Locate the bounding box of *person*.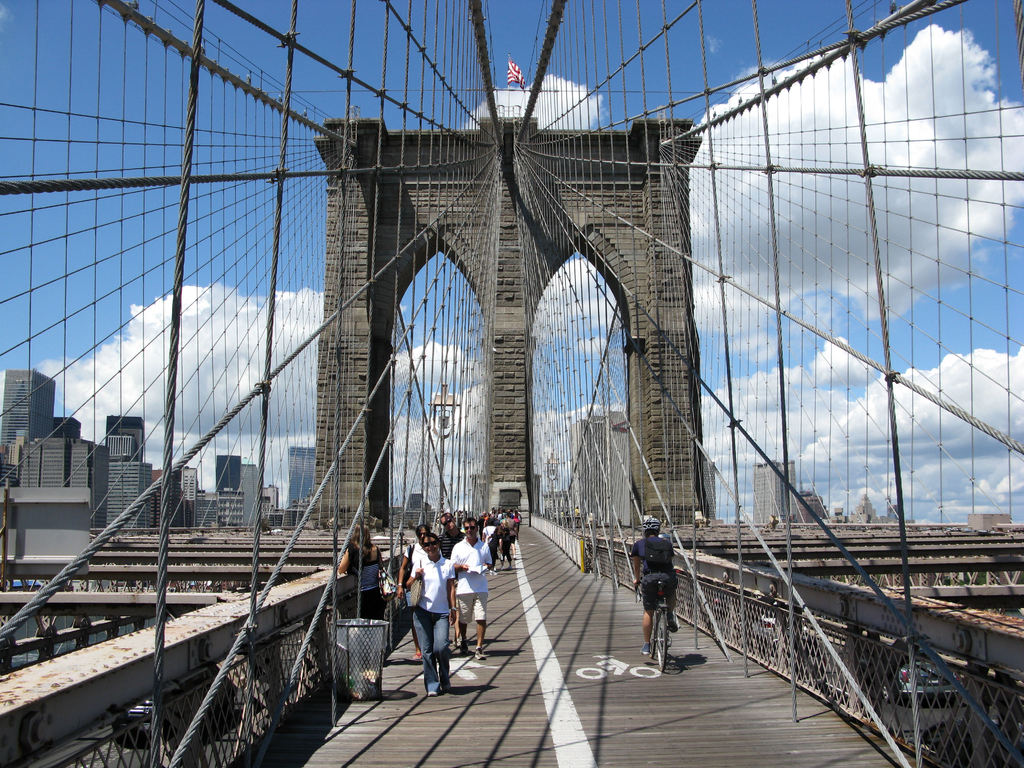
Bounding box: locate(337, 518, 387, 660).
